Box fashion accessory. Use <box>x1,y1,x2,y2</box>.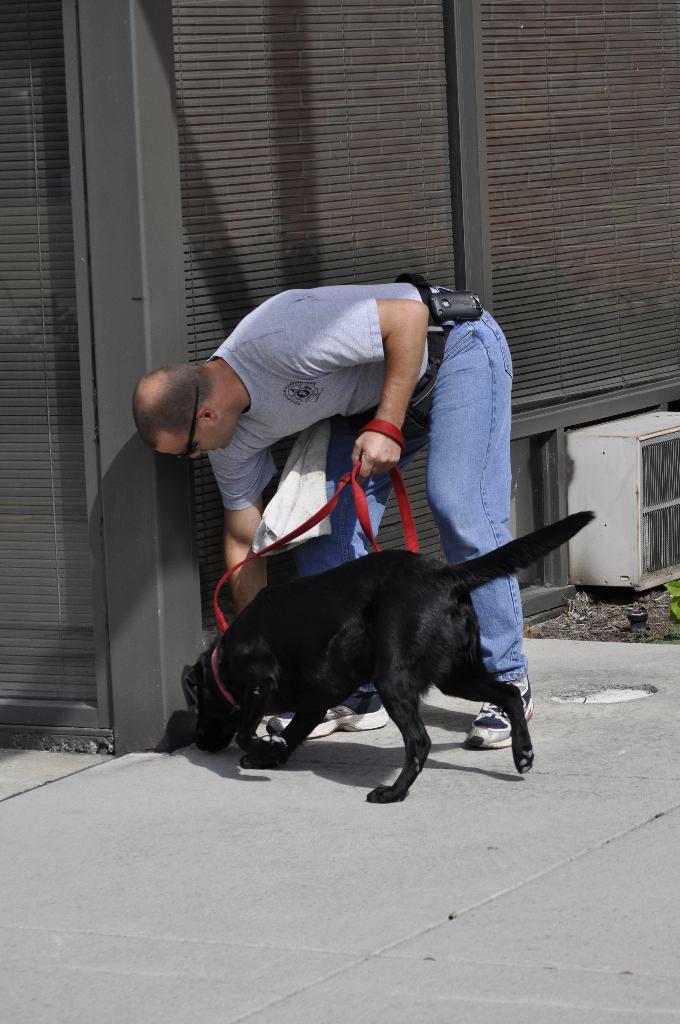
<box>462,672,534,752</box>.
